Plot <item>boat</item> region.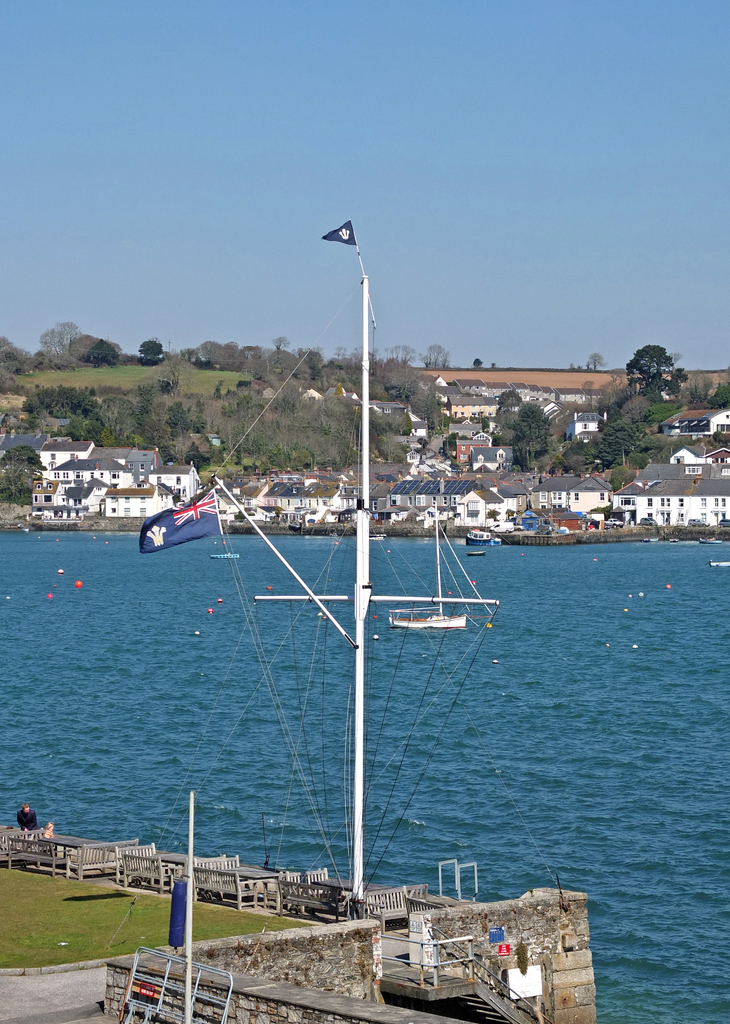
Plotted at x1=212, y1=548, x2=237, y2=559.
